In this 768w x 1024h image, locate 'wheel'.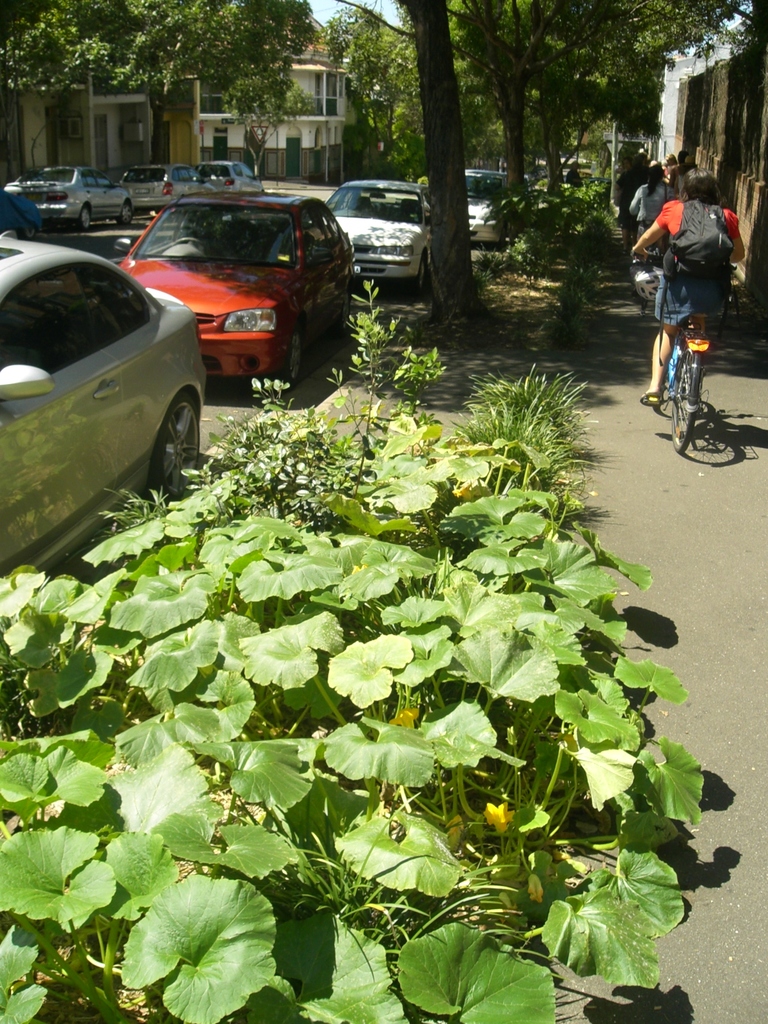
Bounding box: 269,324,303,388.
